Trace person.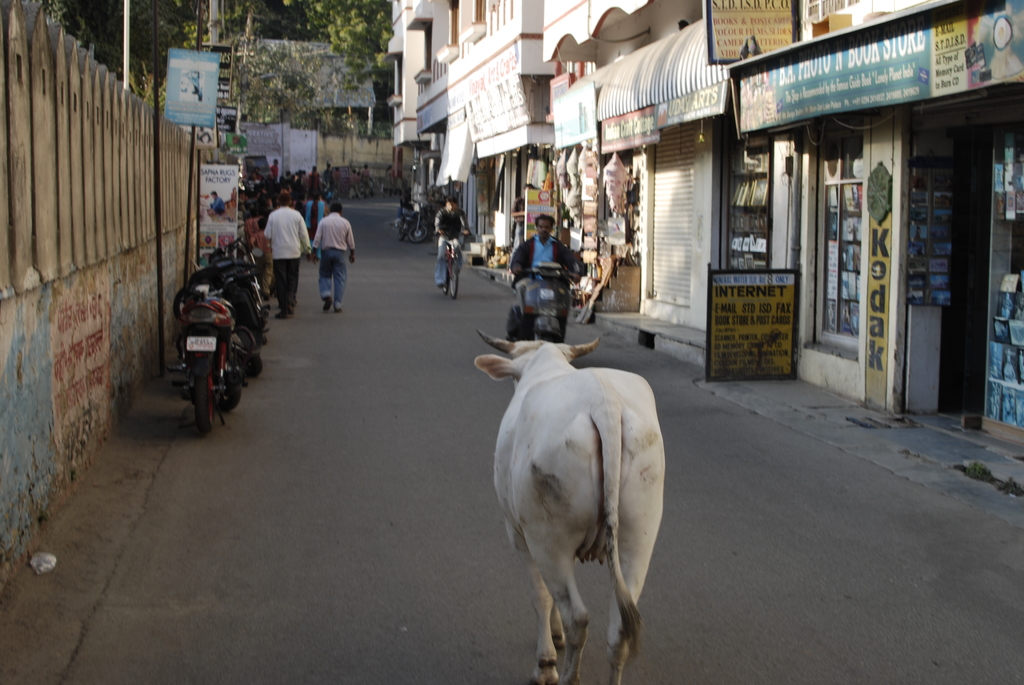
Traced to [270, 154, 279, 181].
